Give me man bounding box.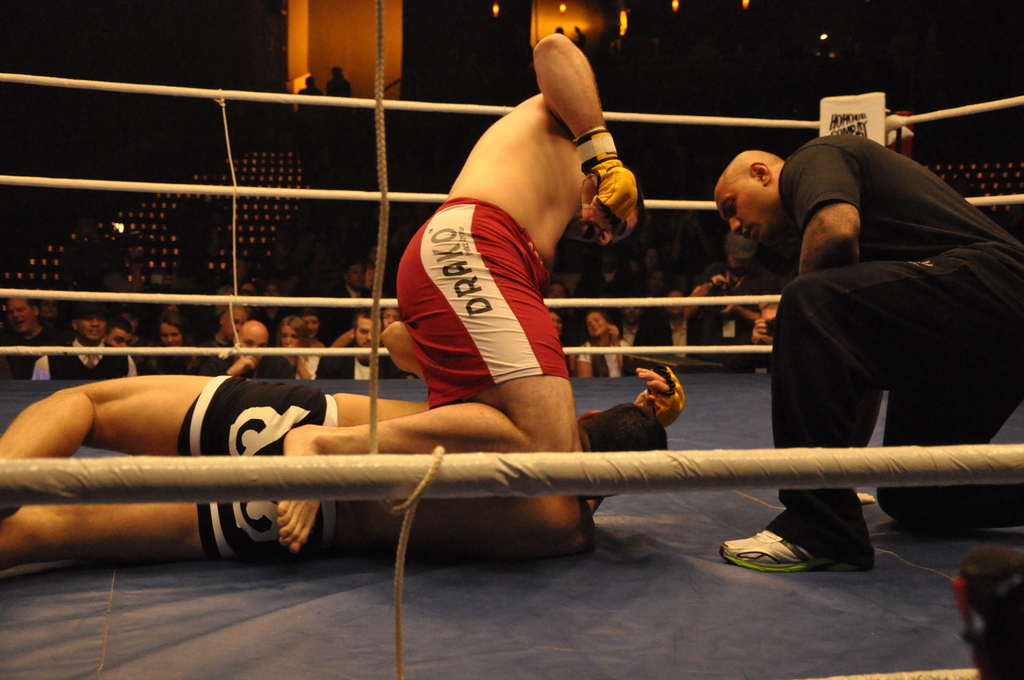
rect(31, 294, 143, 383).
